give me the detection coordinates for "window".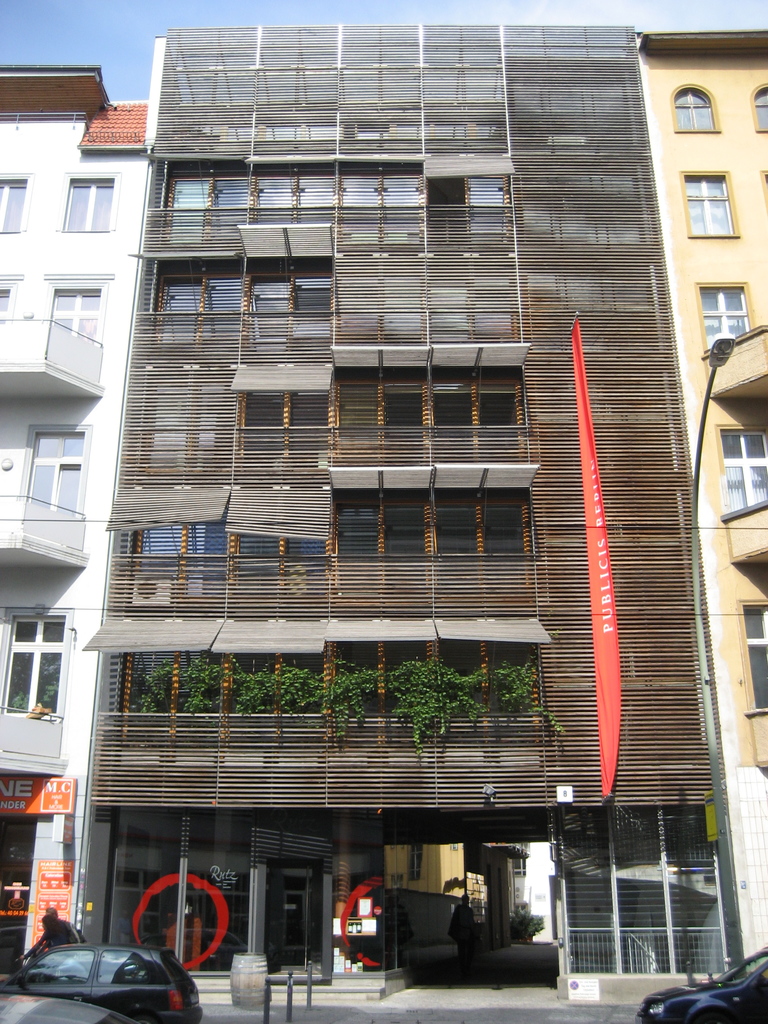
{"x1": 674, "y1": 83, "x2": 723, "y2": 137}.
